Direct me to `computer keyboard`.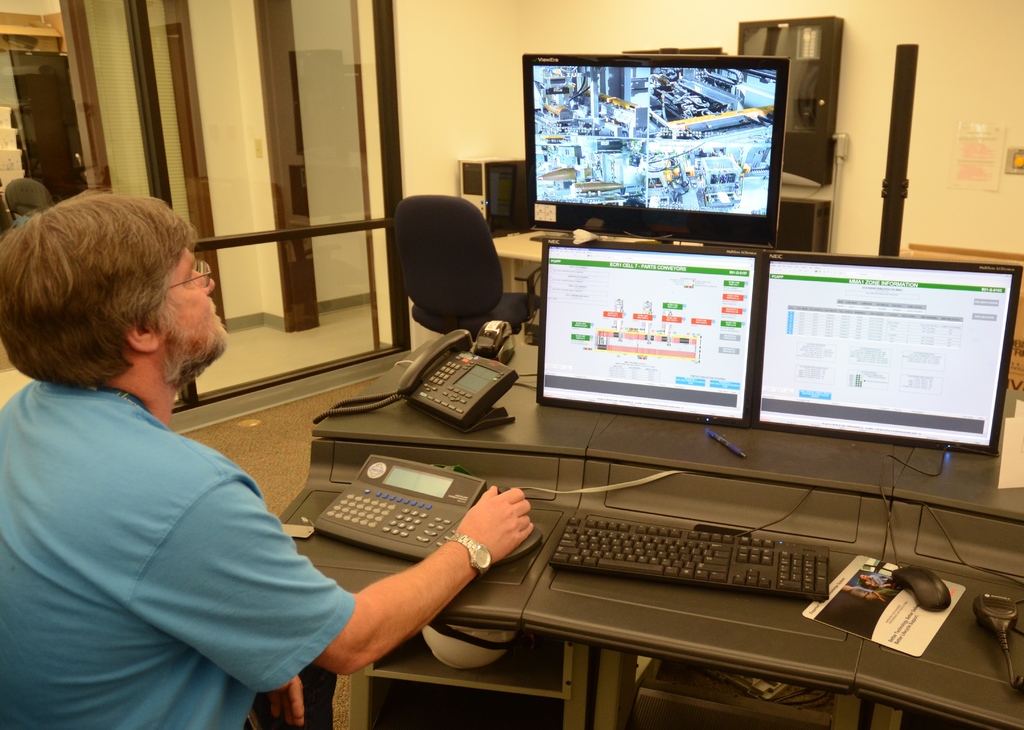
Direction: [545, 516, 830, 601].
